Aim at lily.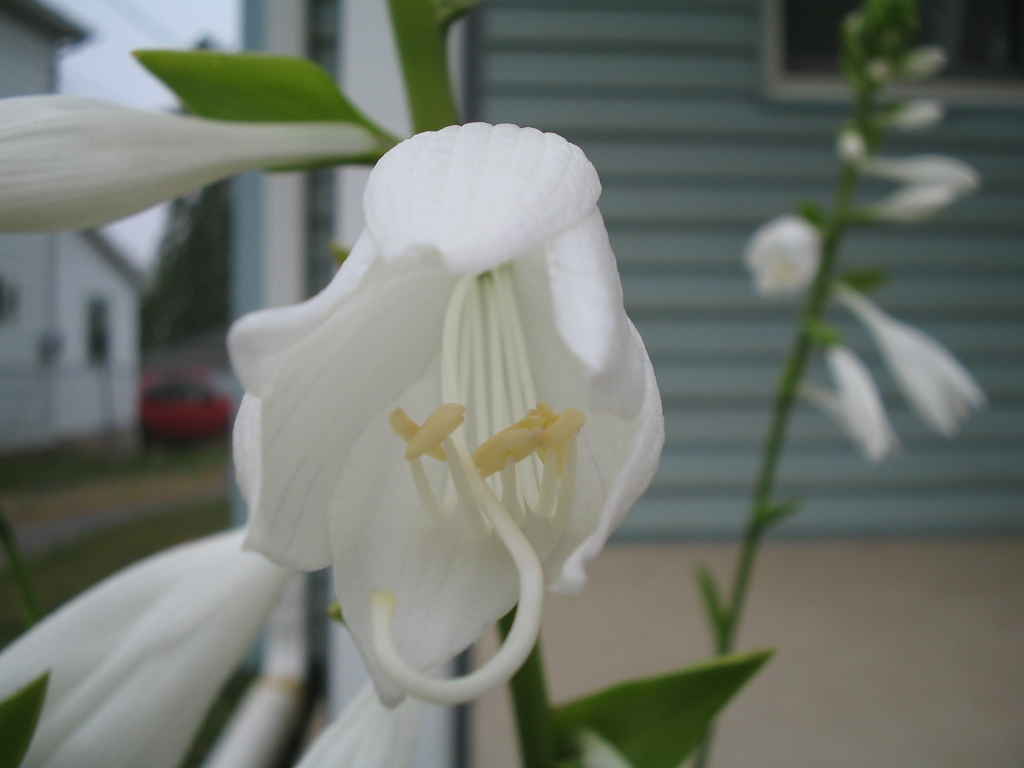
Aimed at 744 217 824 296.
